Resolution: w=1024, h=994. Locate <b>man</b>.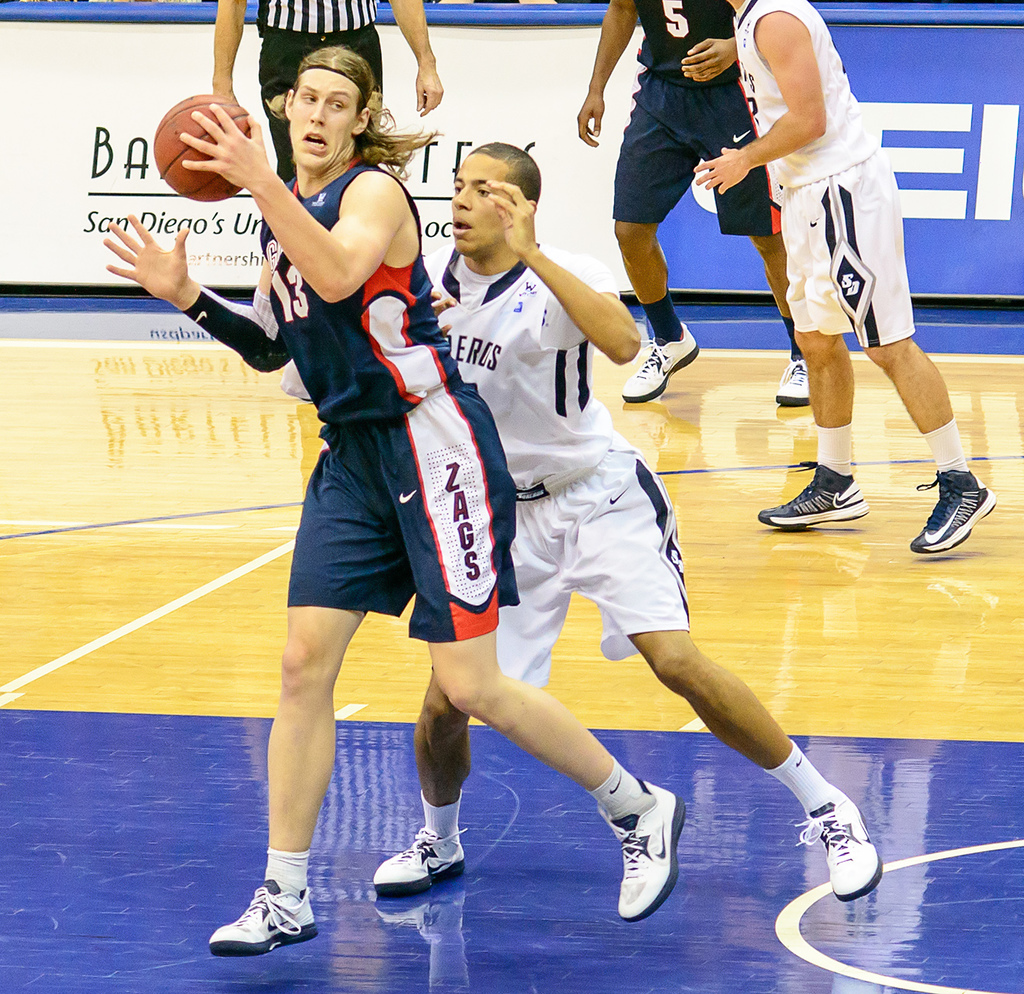
[568, 0, 805, 406].
